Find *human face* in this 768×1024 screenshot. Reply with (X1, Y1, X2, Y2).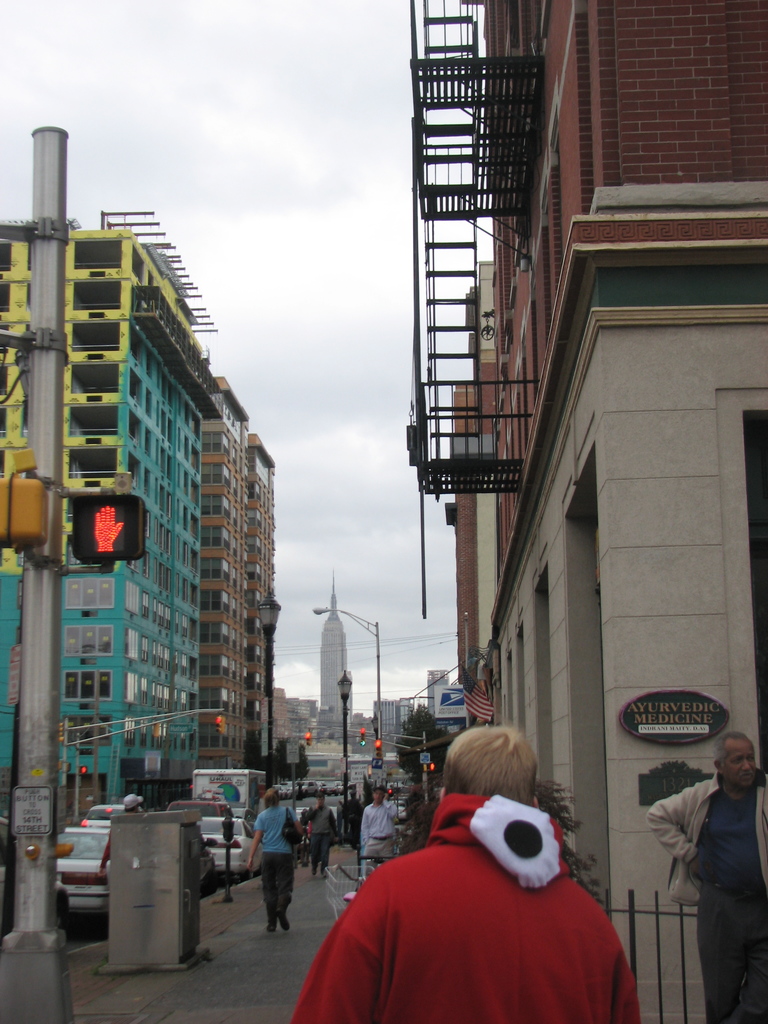
(370, 791, 381, 805).
